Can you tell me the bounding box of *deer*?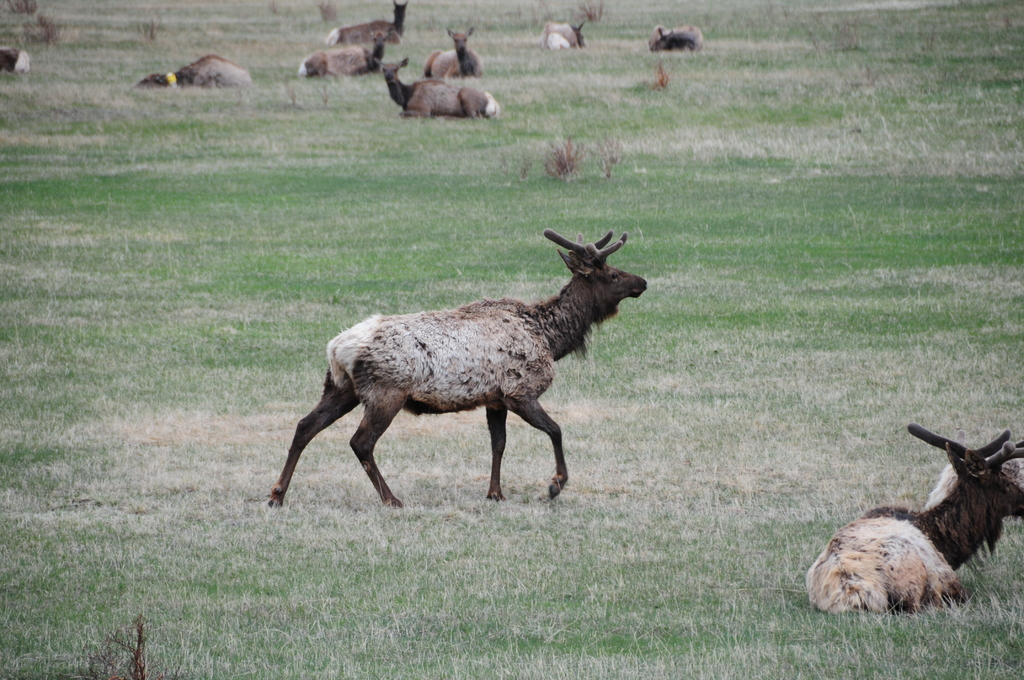
(left=422, top=30, right=484, bottom=83).
